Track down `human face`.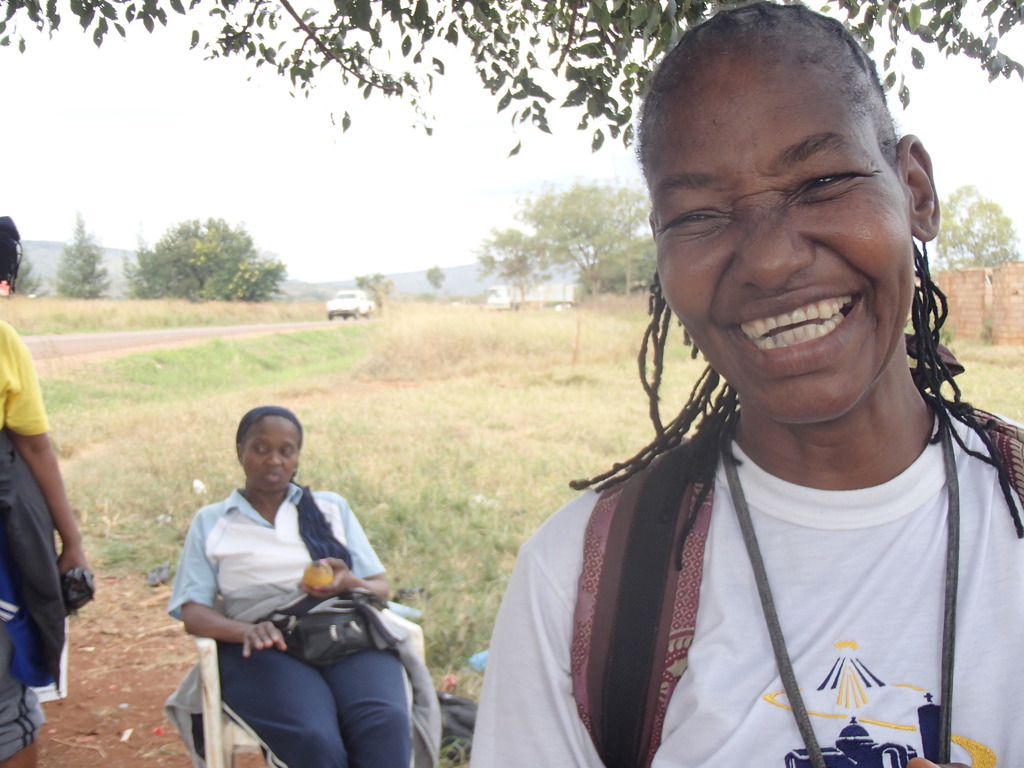
Tracked to crop(244, 414, 298, 493).
